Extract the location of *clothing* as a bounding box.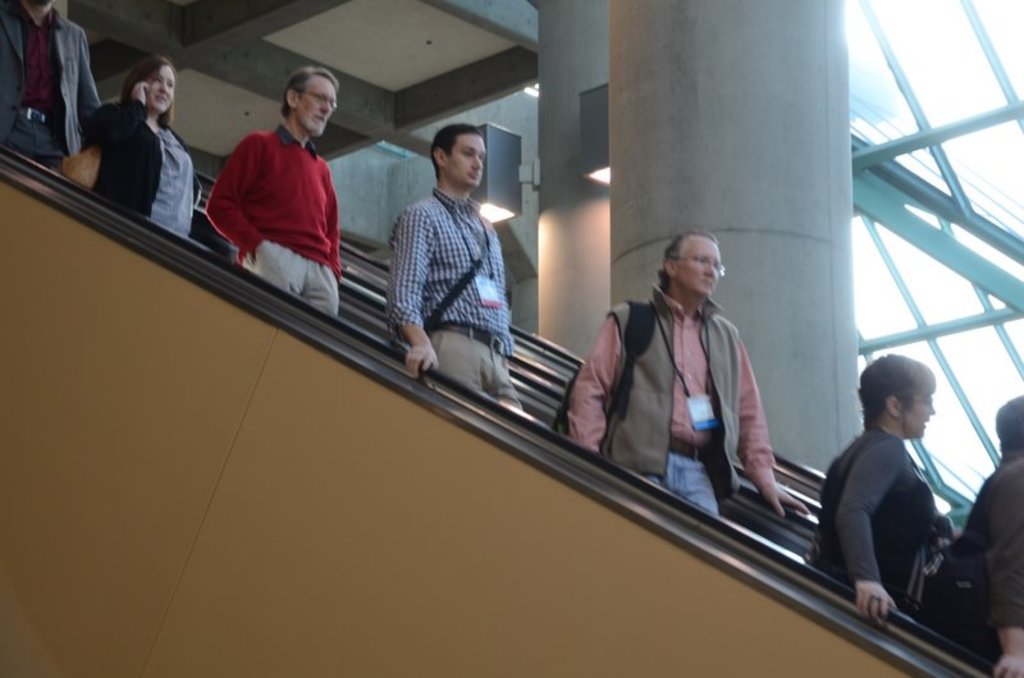
x1=385 y1=185 x2=522 y2=408.
